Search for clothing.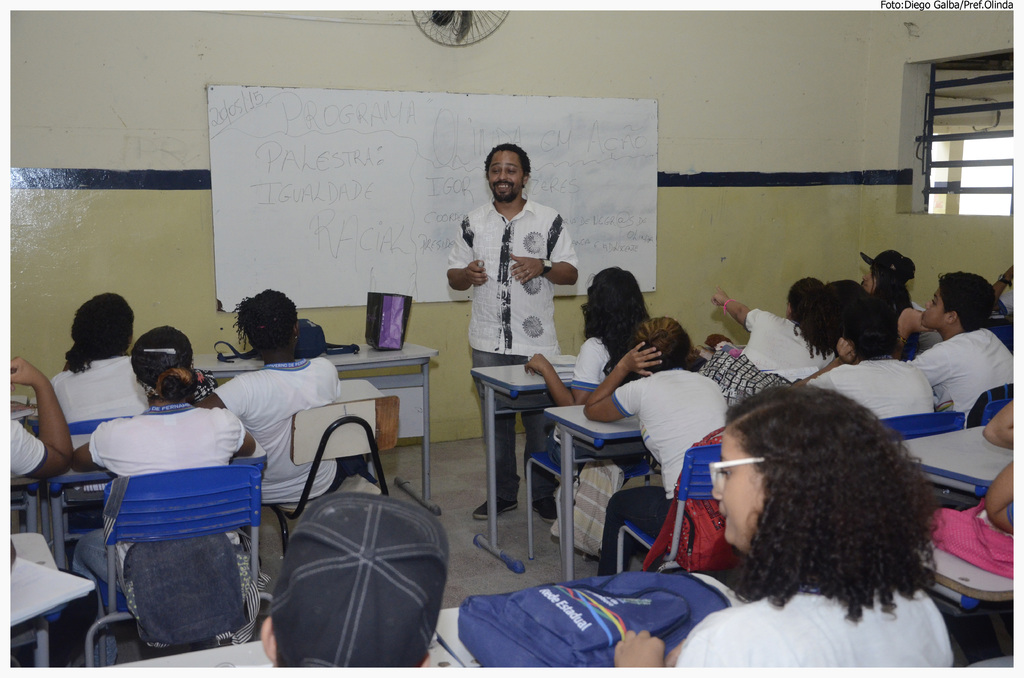
Found at bbox(796, 349, 945, 426).
